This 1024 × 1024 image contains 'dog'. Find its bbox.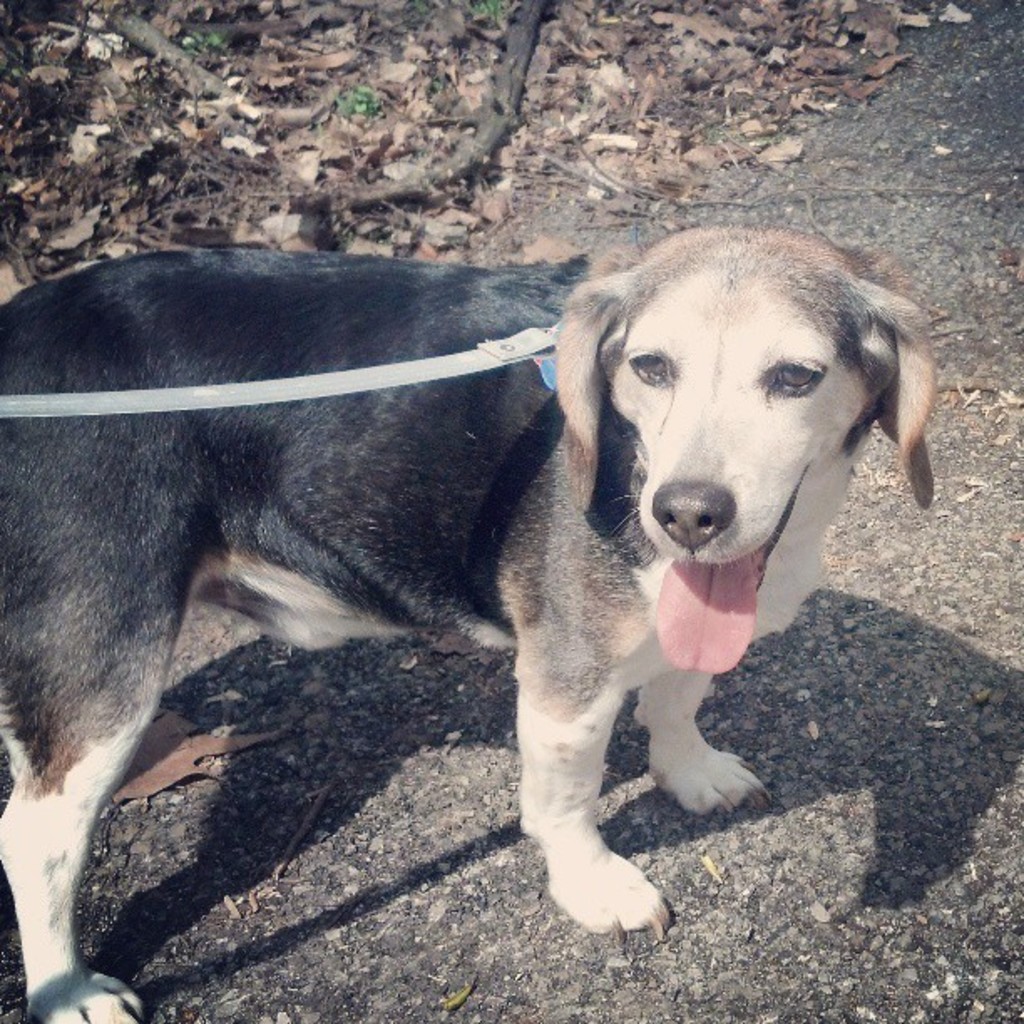
<region>0, 228, 930, 1022</region>.
